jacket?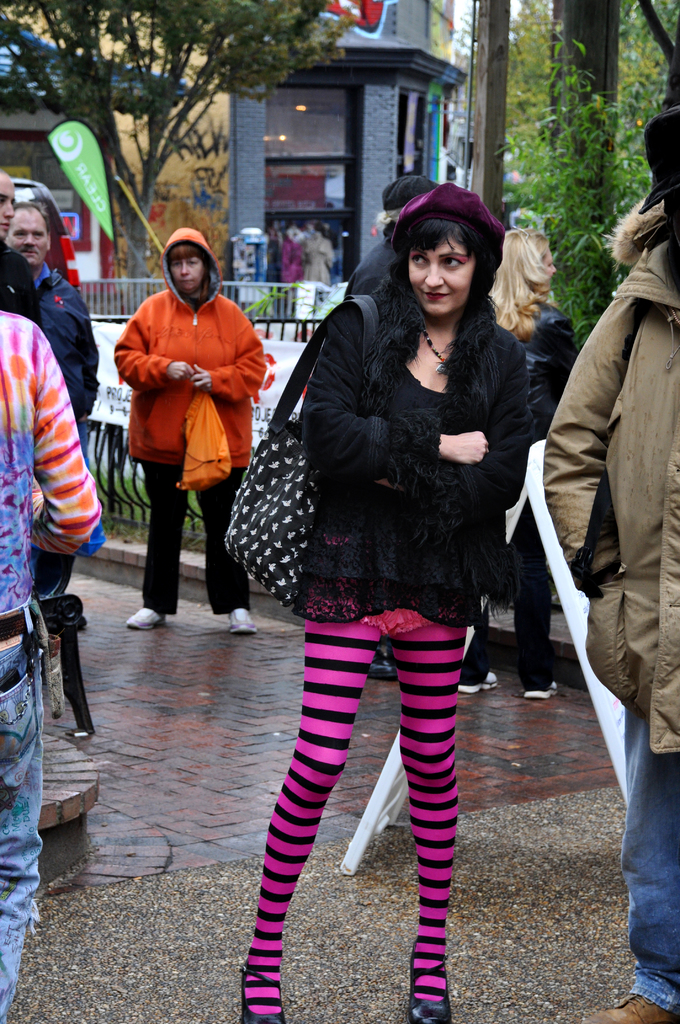
<region>117, 257, 269, 471</region>
